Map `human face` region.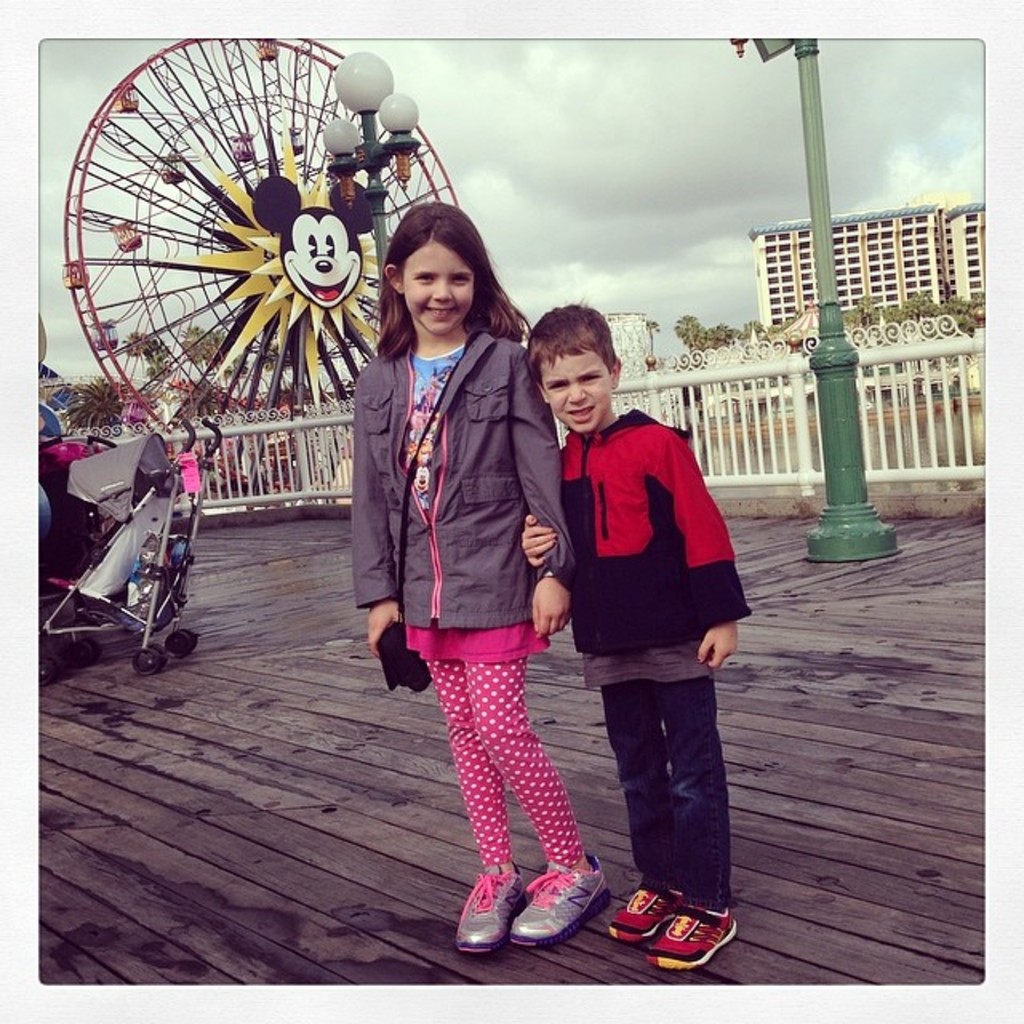
Mapped to bbox(400, 245, 477, 331).
